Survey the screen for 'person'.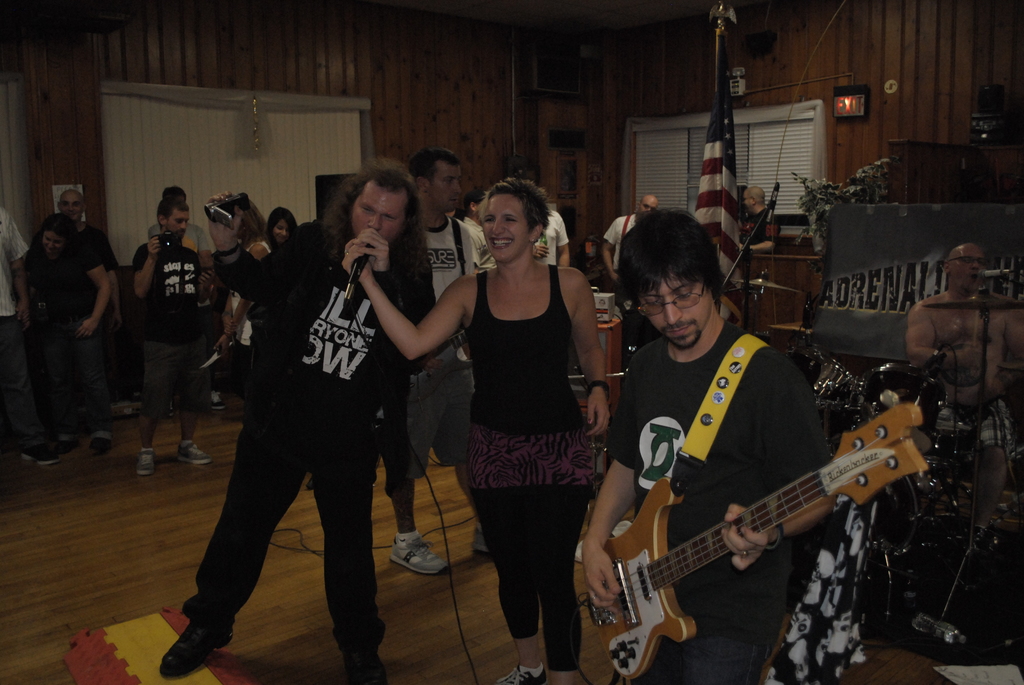
Survey found: (x1=49, y1=185, x2=124, y2=443).
